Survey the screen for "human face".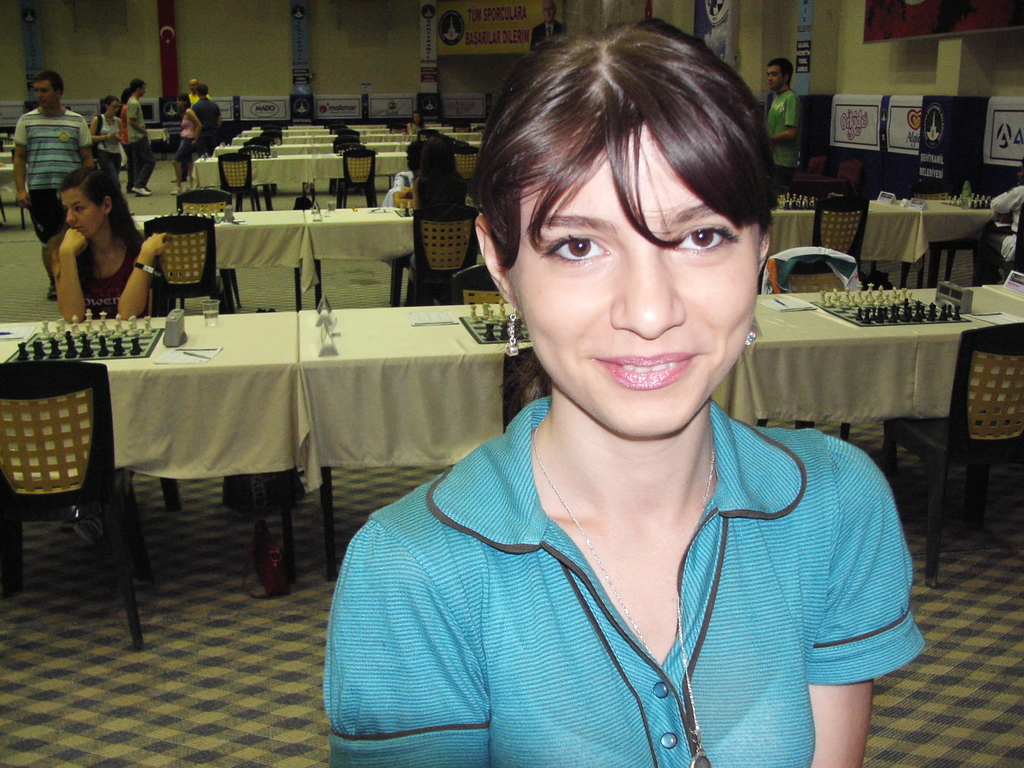
Survey found: [31, 79, 54, 113].
